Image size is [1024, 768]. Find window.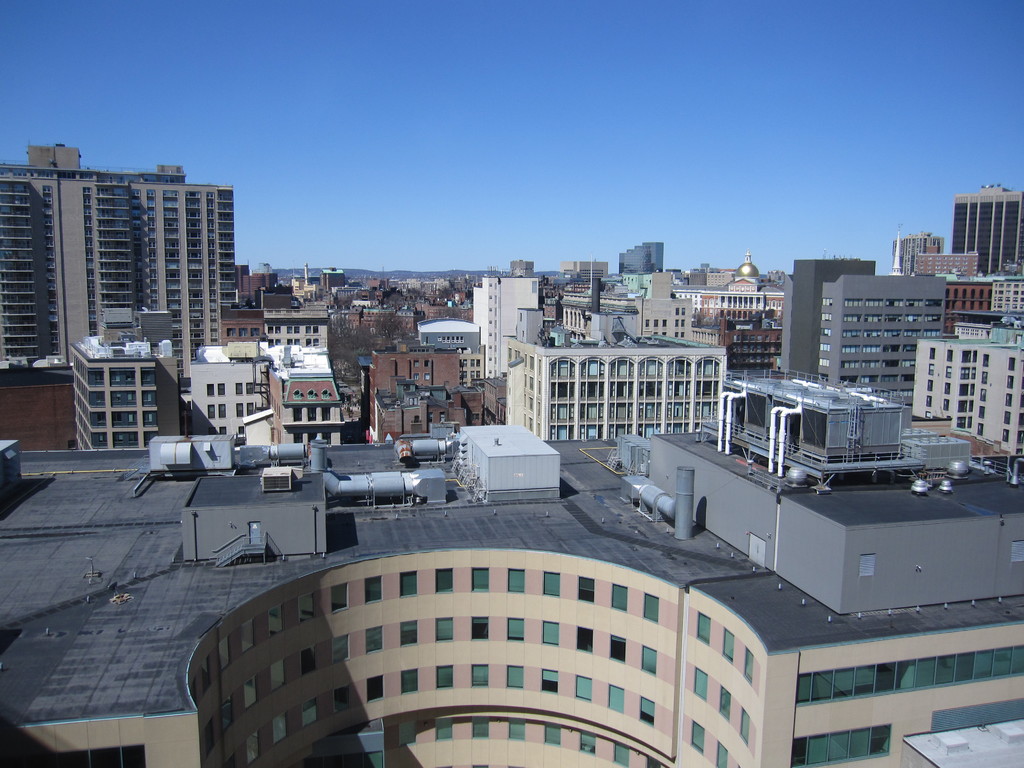
(721, 625, 735, 664).
